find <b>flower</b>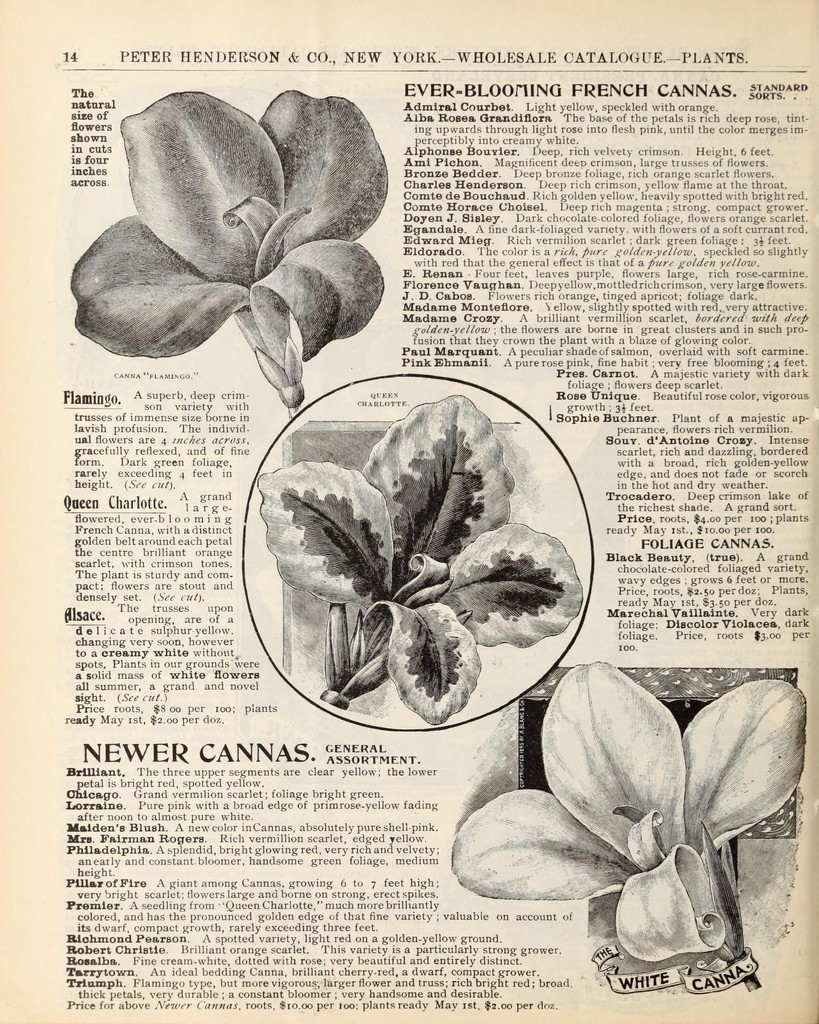
detection(512, 639, 815, 941)
